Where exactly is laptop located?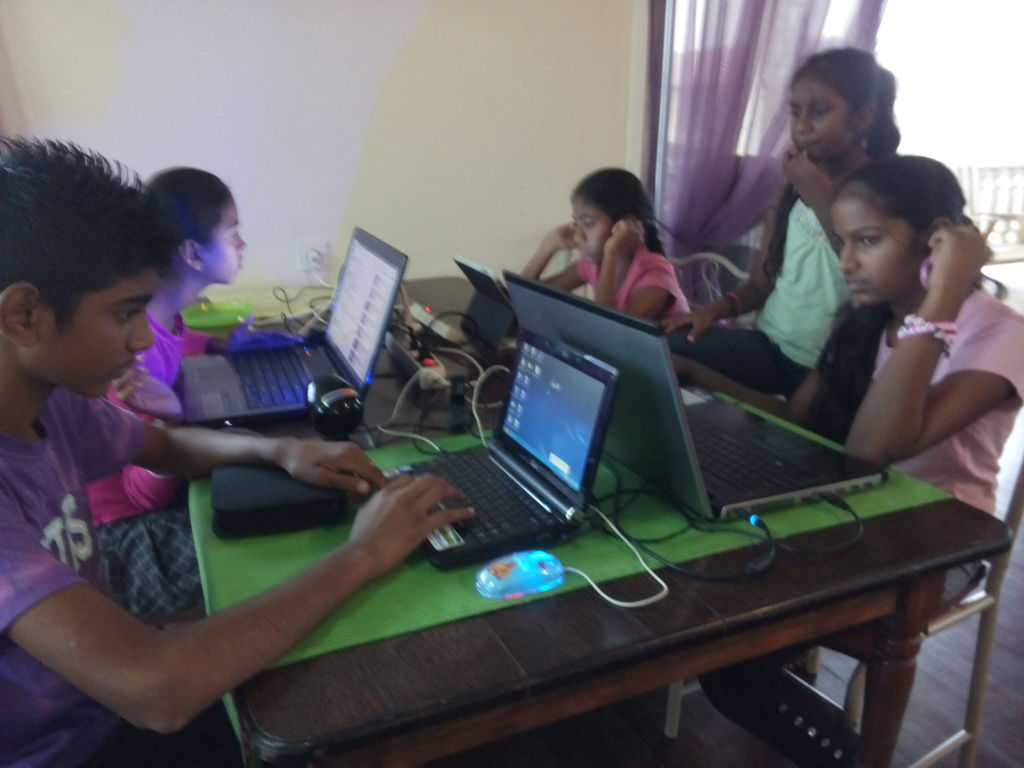
Its bounding box is bbox(379, 327, 625, 568).
